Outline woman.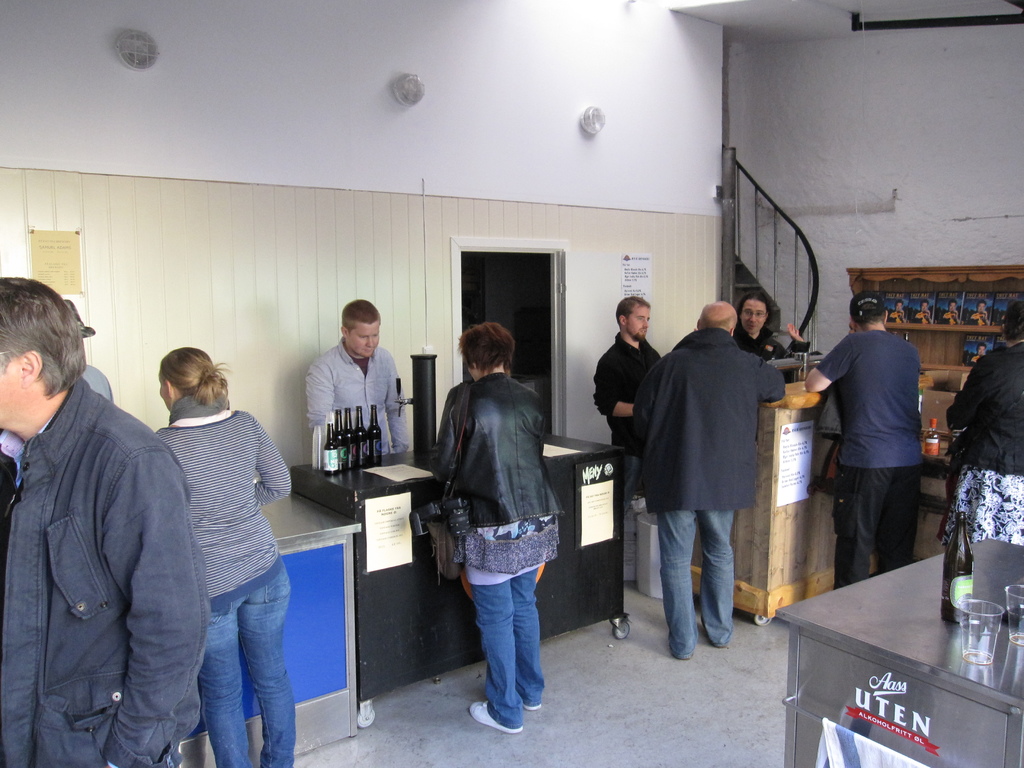
Outline: (146, 343, 293, 767).
